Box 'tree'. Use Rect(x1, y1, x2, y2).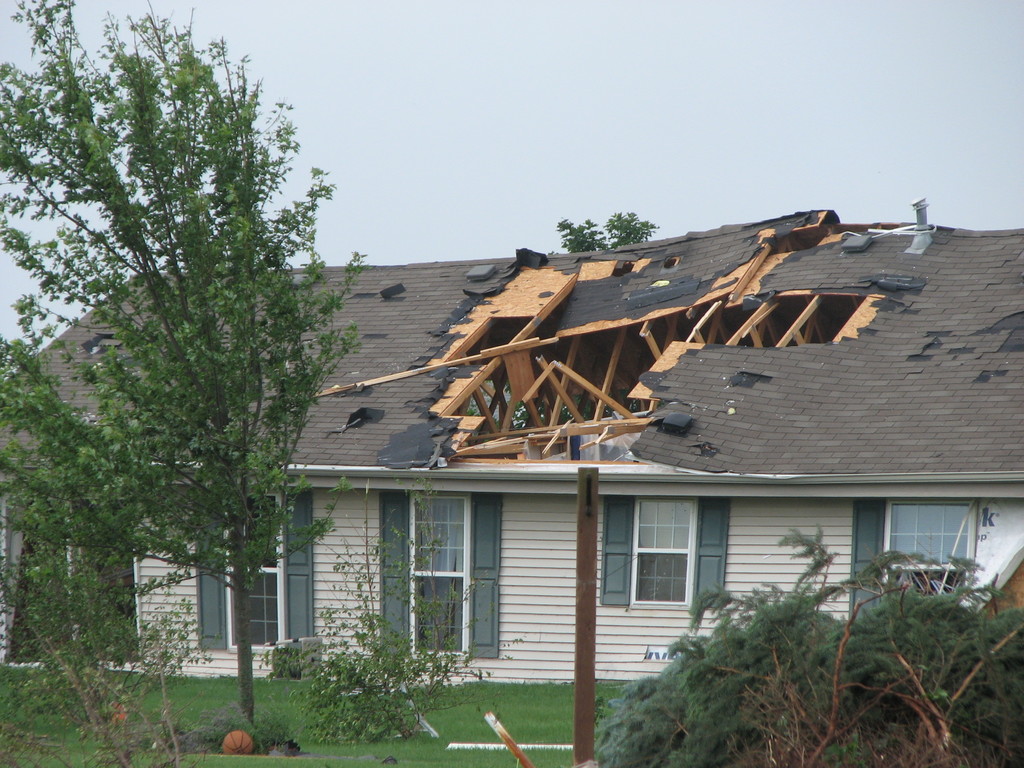
Rect(592, 523, 1023, 767).
